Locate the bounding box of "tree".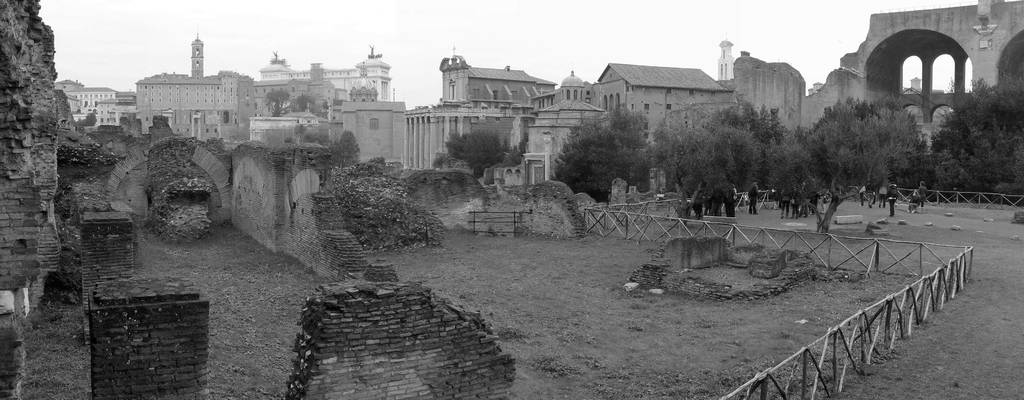
Bounding box: Rect(700, 125, 757, 220).
